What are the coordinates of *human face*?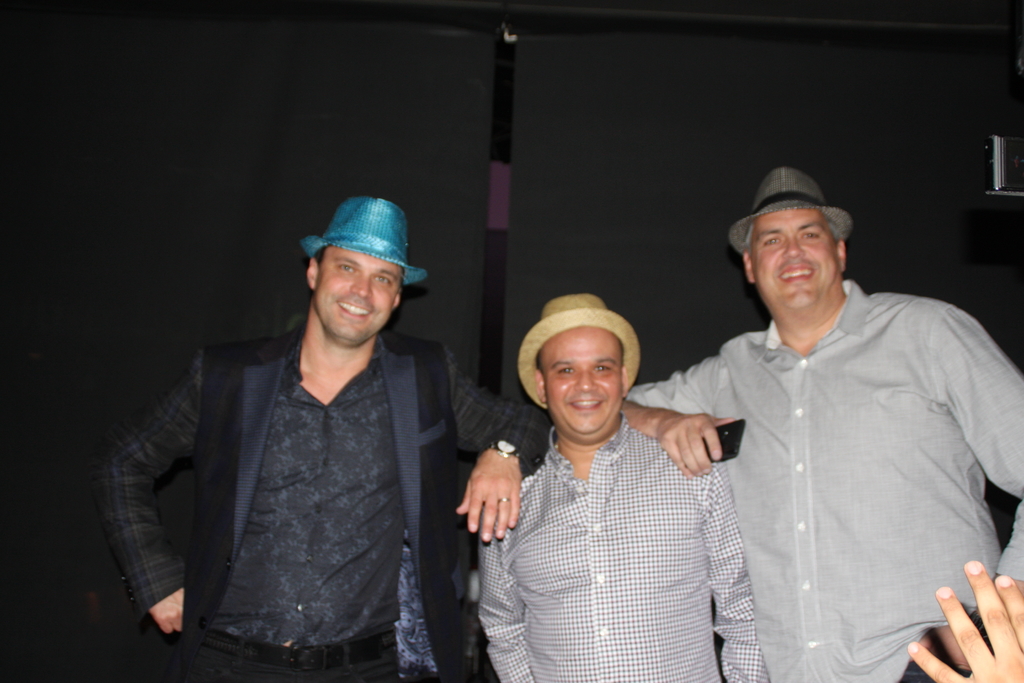
533 326 622 439.
